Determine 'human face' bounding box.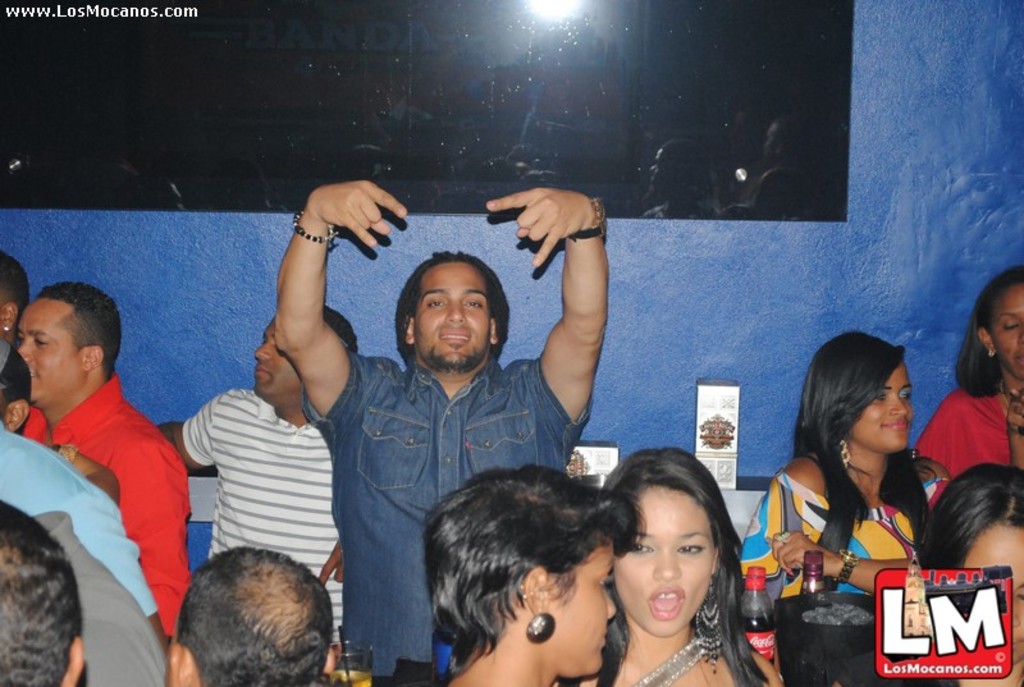
Determined: x1=415, y1=262, x2=489, y2=368.
